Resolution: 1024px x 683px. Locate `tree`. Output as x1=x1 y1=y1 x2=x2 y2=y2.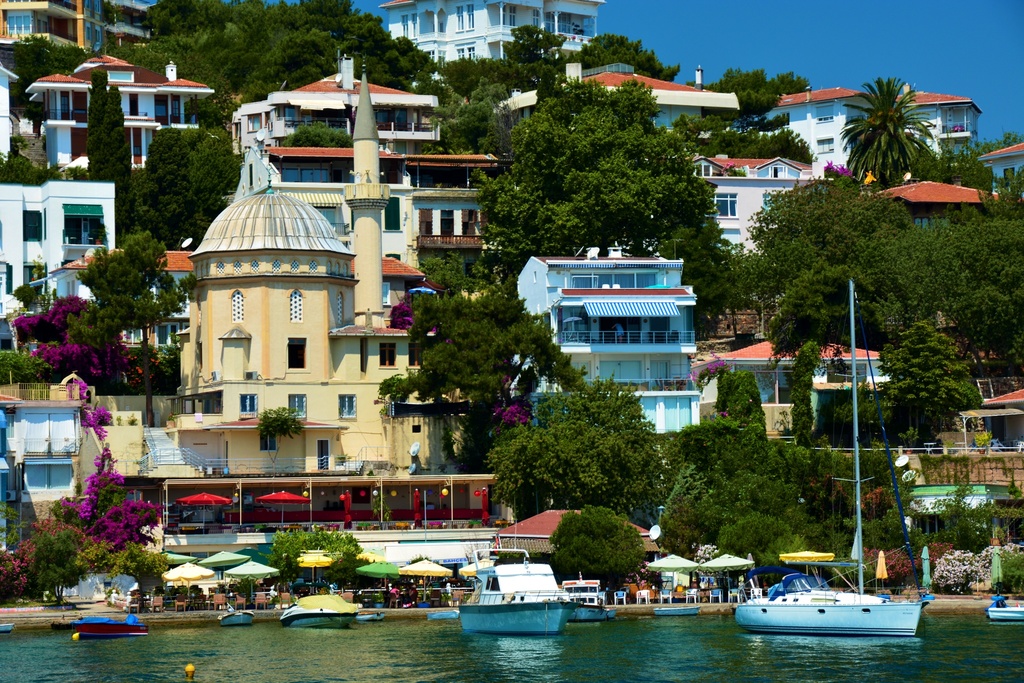
x1=667 y1=460 x2=722 y2=537.
